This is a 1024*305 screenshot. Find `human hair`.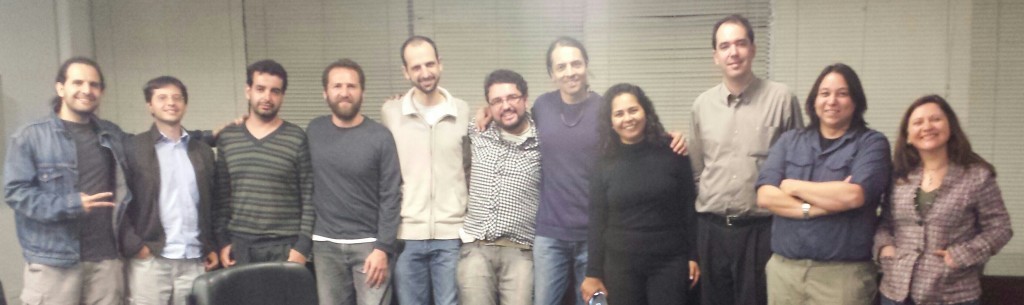
Bounding box: region(594, 82, 675, 159).
